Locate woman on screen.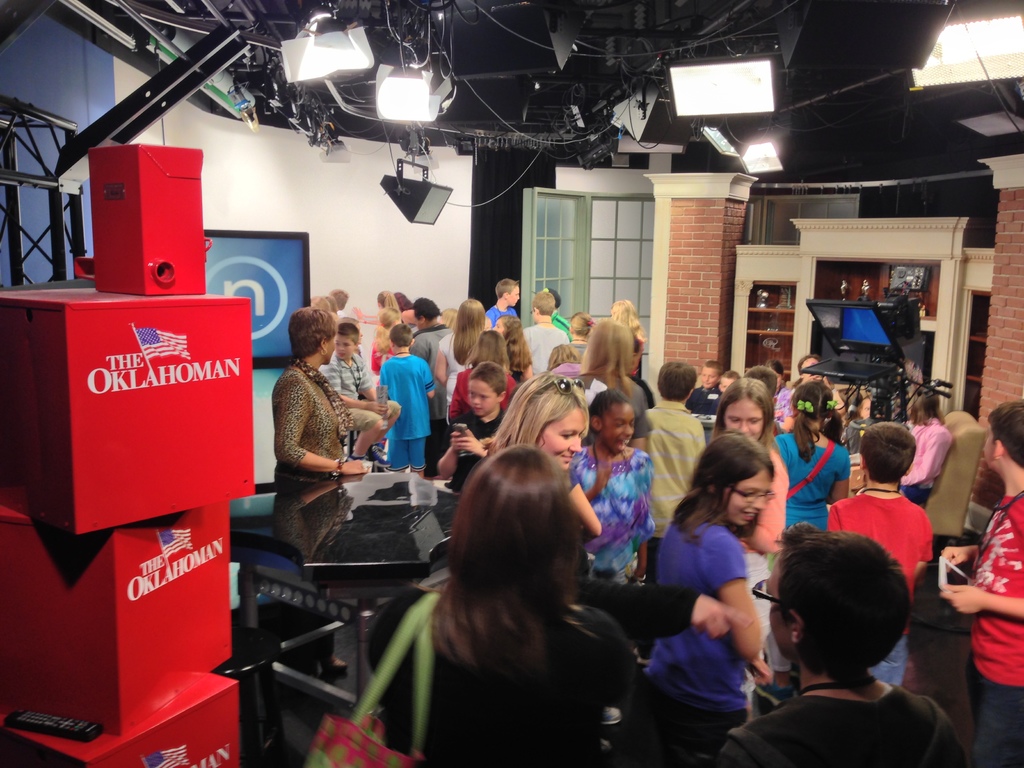
On screen at <bbox>566, 317, 634, 412</bbox>.
